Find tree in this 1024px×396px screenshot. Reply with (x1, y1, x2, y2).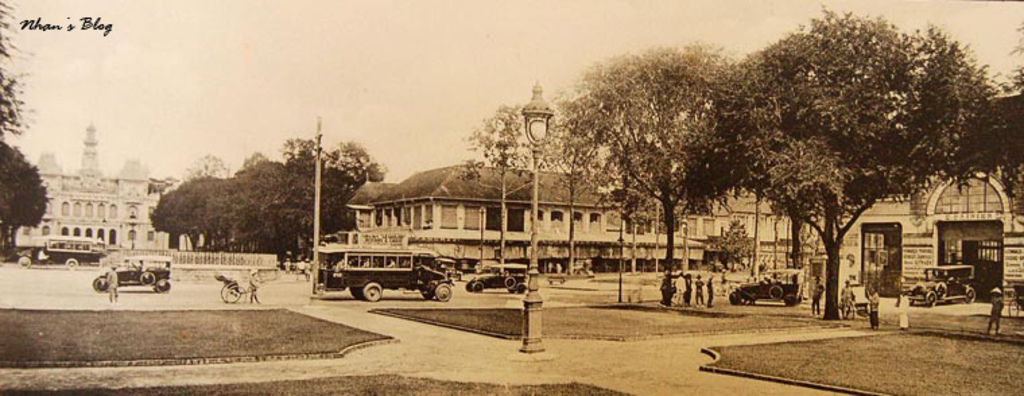
(547, 39, 760, 311).
